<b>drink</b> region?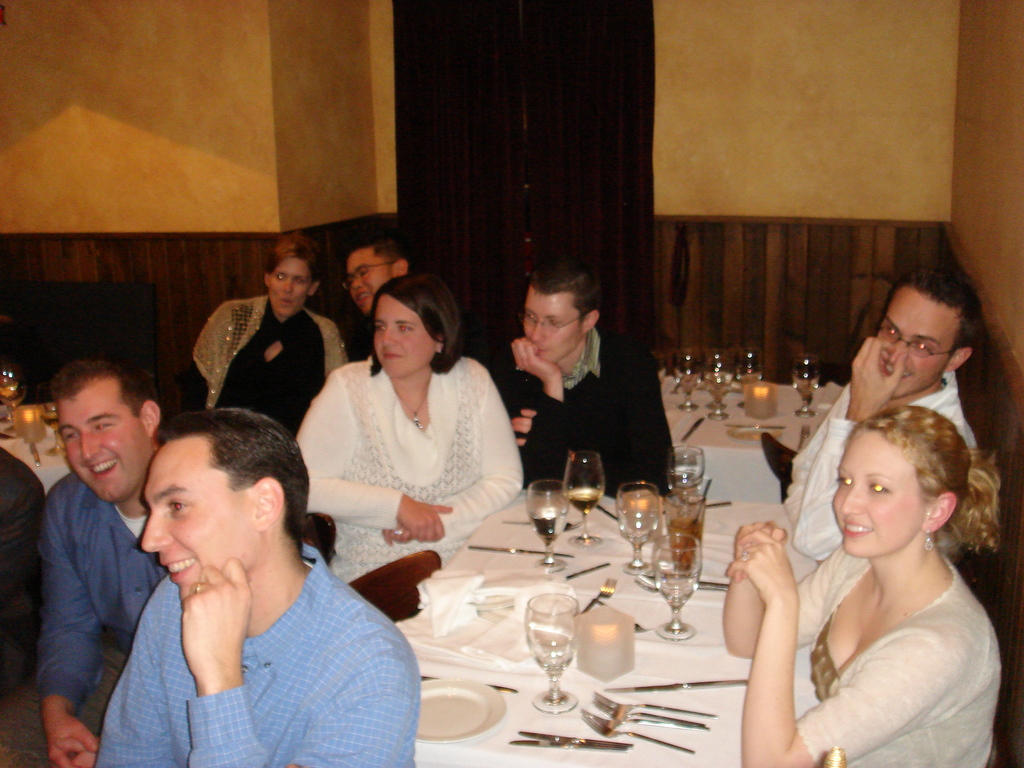
535/504/563/538
